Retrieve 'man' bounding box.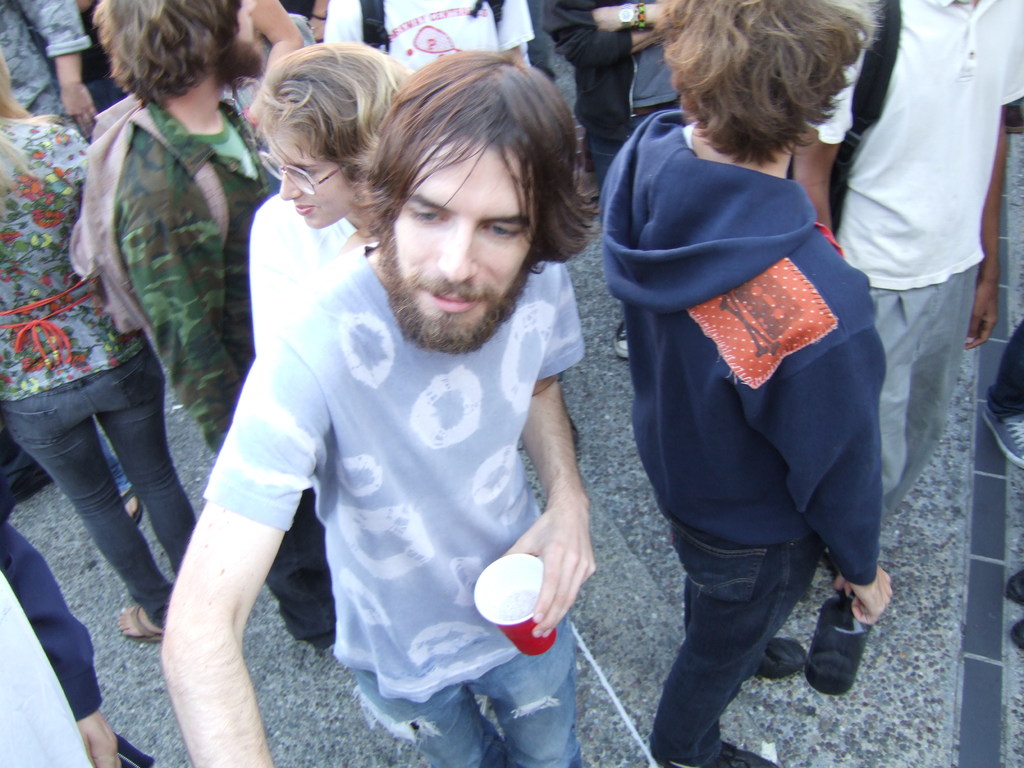
Bounding box: [585, 0, 915, 767].
